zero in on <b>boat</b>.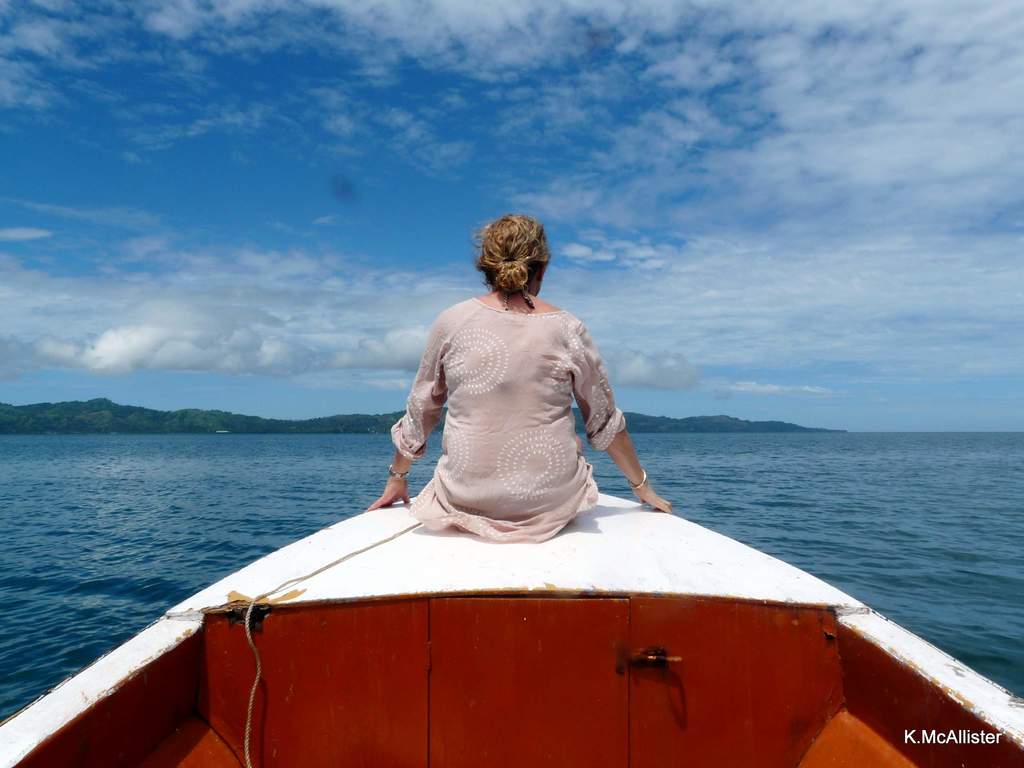
Zeroed in: crop(0, 497, 1023, 767).
